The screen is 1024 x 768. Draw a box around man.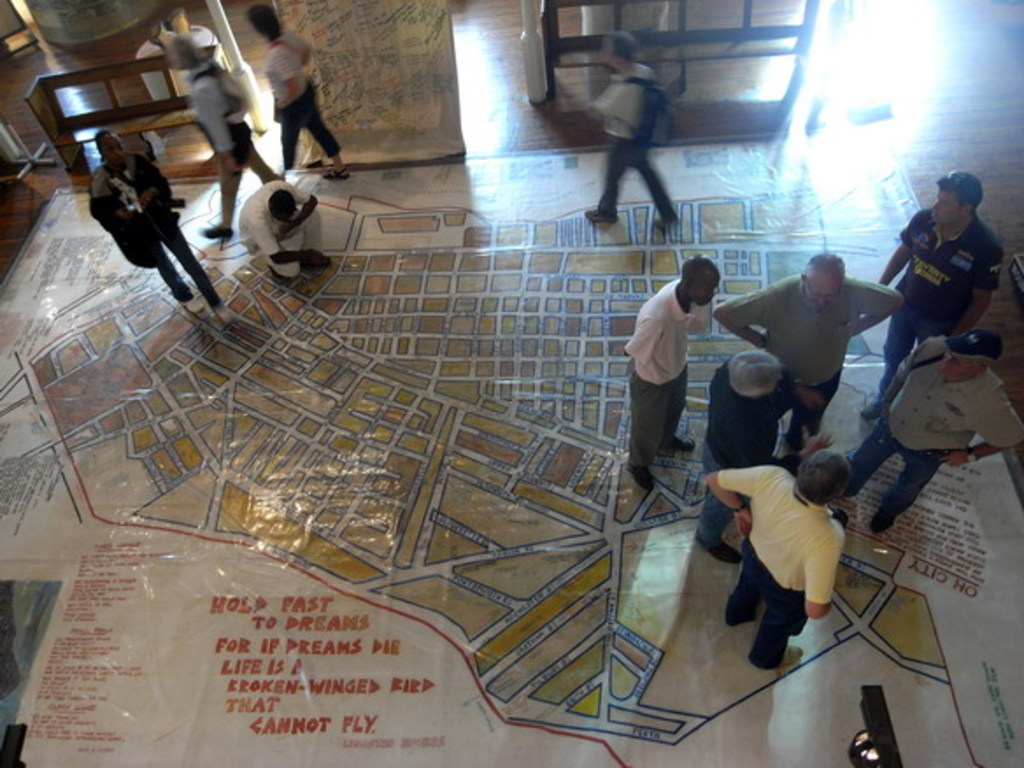
box(864, 165, 1012, 419).
